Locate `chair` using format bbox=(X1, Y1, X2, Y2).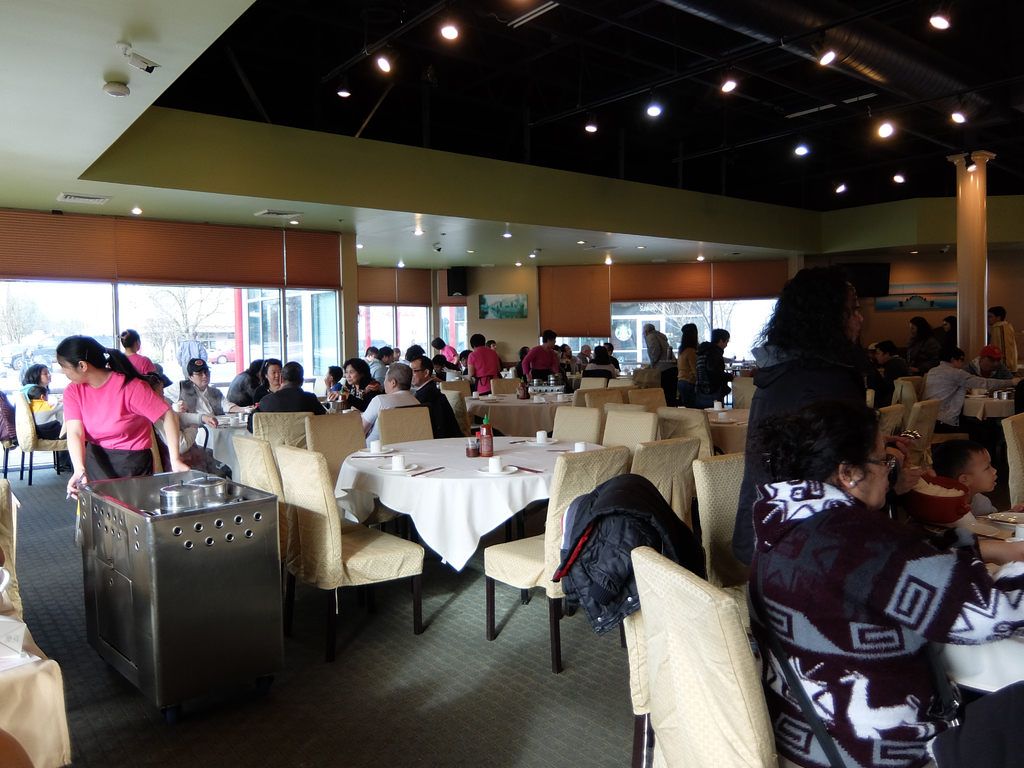
bbox=(890, 373, 919, 402).
